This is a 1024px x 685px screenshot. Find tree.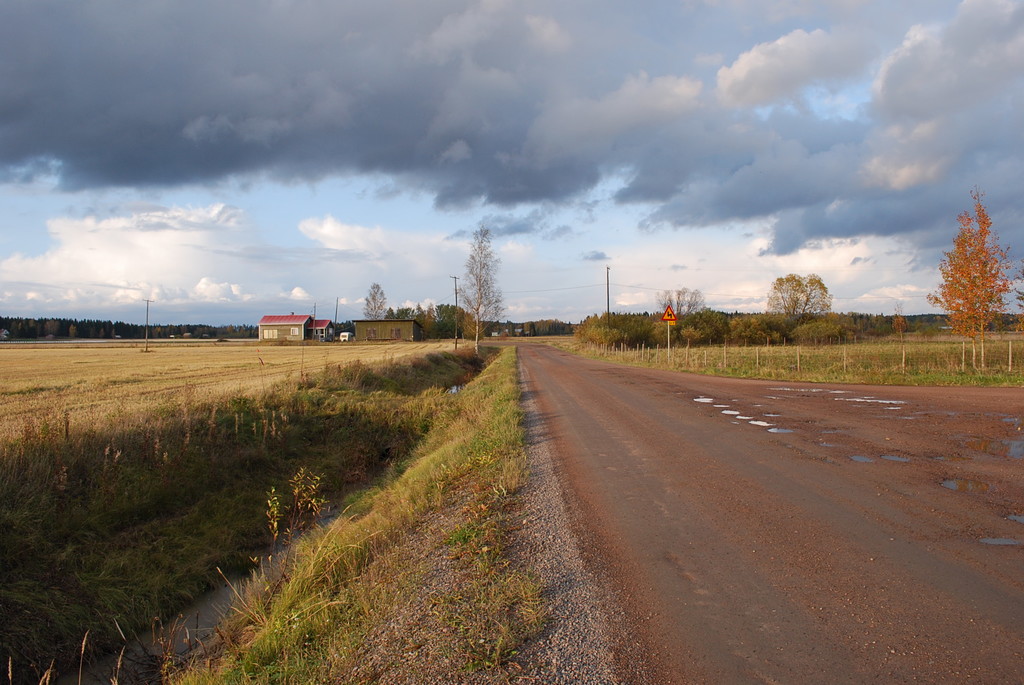
Bounding box: 948:211:984:365.
